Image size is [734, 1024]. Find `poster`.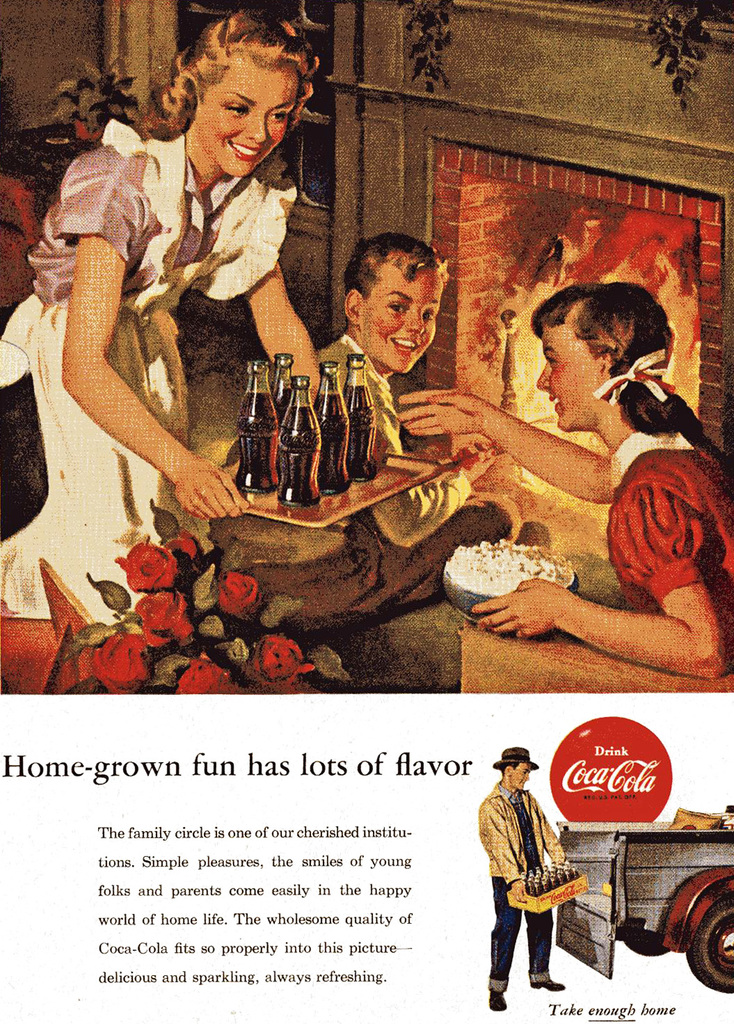
x1=0, y1=0, x2=733, y2=1023.
